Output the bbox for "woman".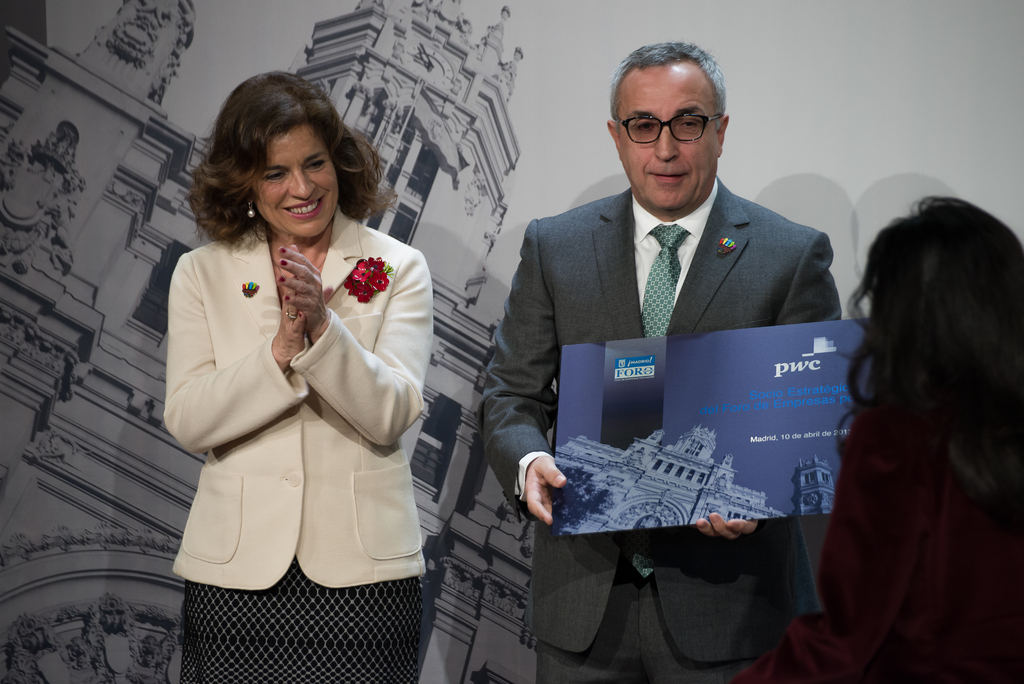
rect(163, 69, 458, 678).
